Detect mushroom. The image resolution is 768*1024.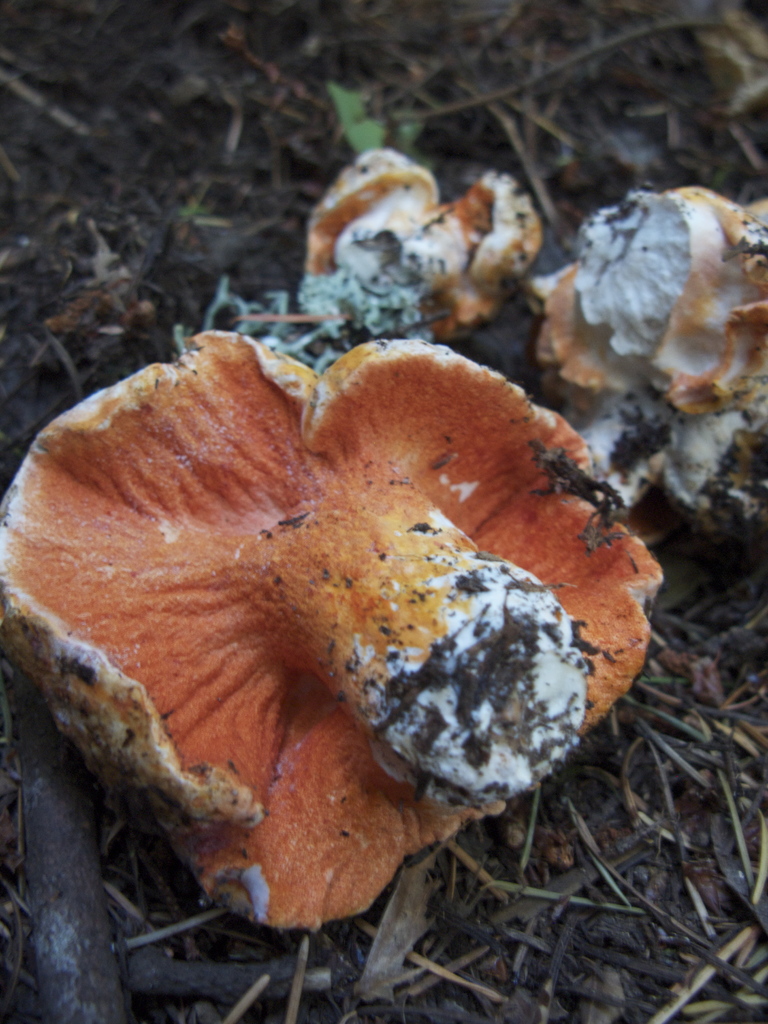
box=[0, 304, 674, 965].
